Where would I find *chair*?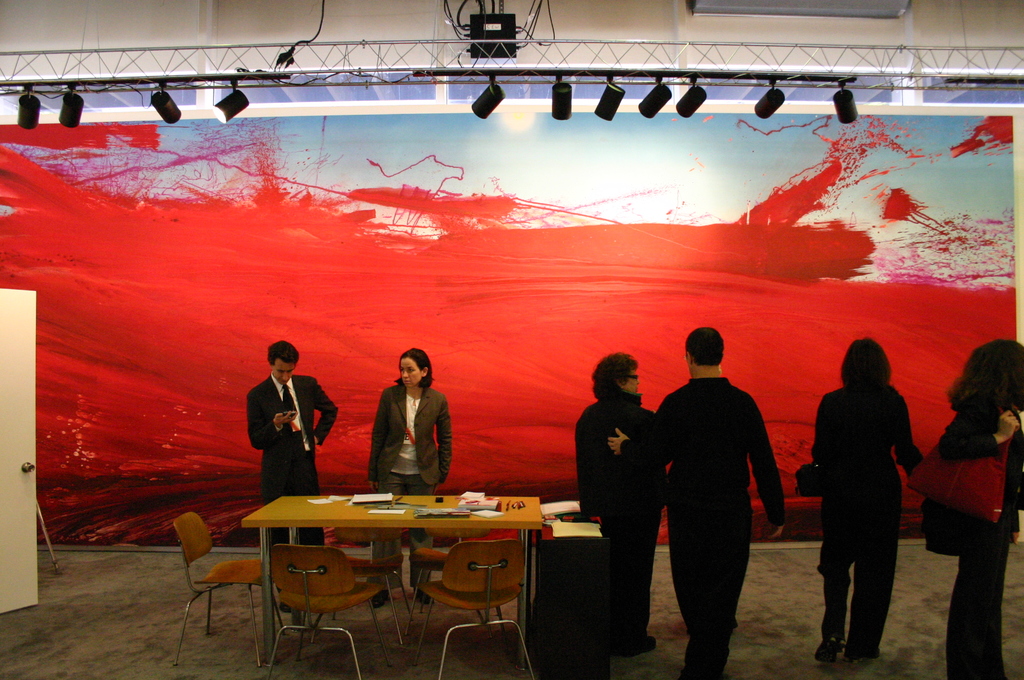
At [x1=412, y1=542, x2=538, y2=679].
